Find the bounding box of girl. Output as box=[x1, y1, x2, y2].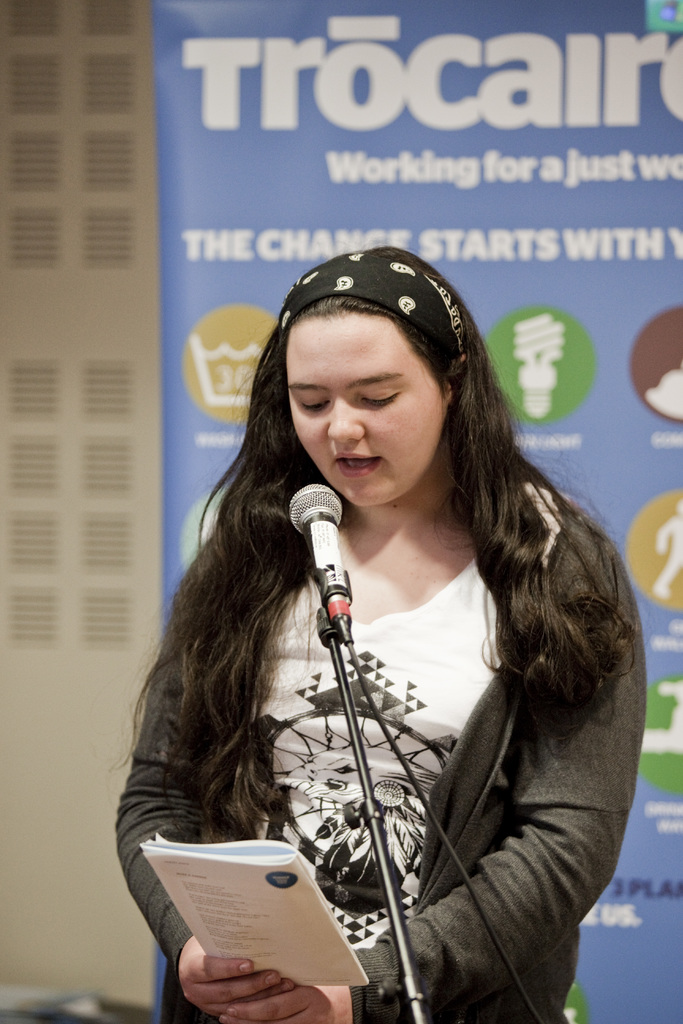
box=[117, 246, 643, 1023].
